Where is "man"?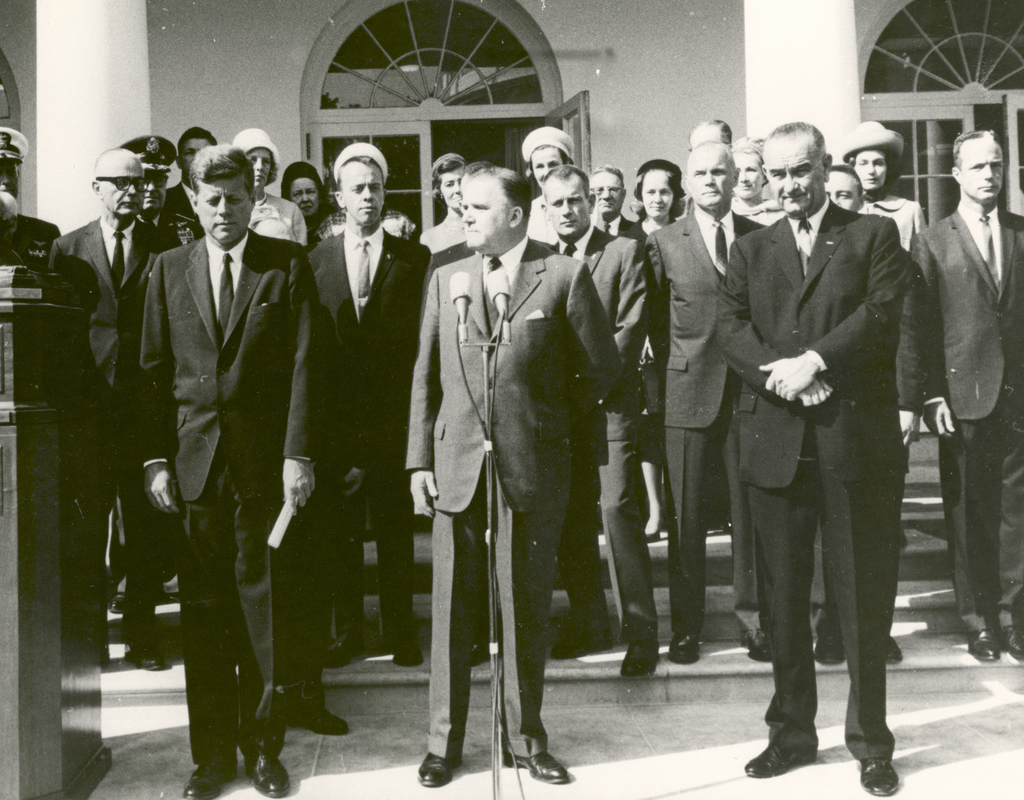
[x1=621, y1=125, x2=773, y2=652].
